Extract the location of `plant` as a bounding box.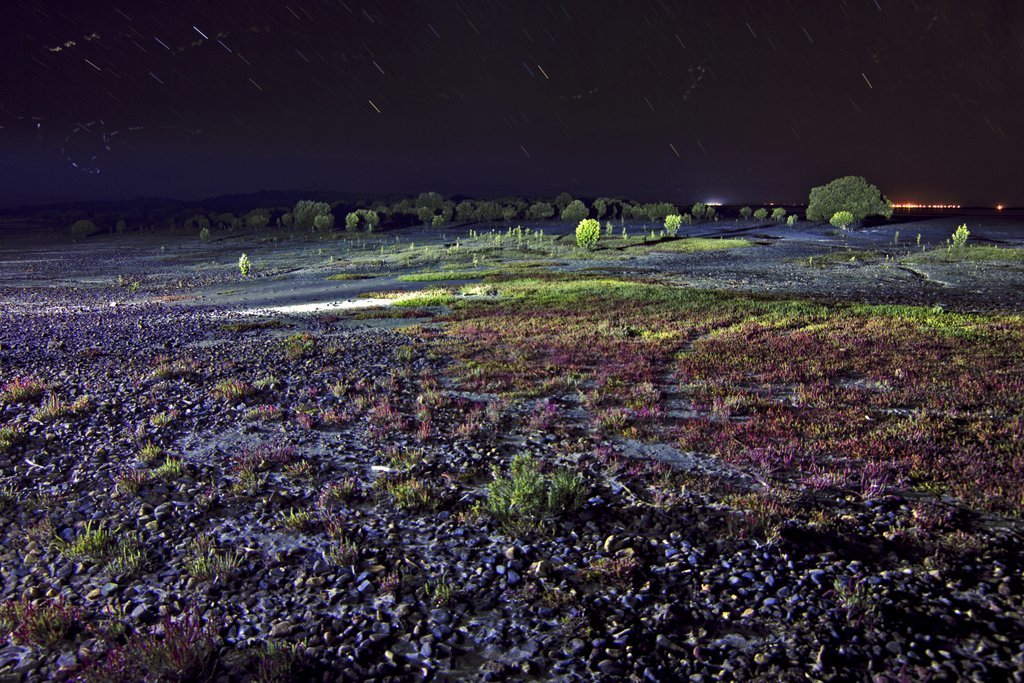
3,473,36,517.
